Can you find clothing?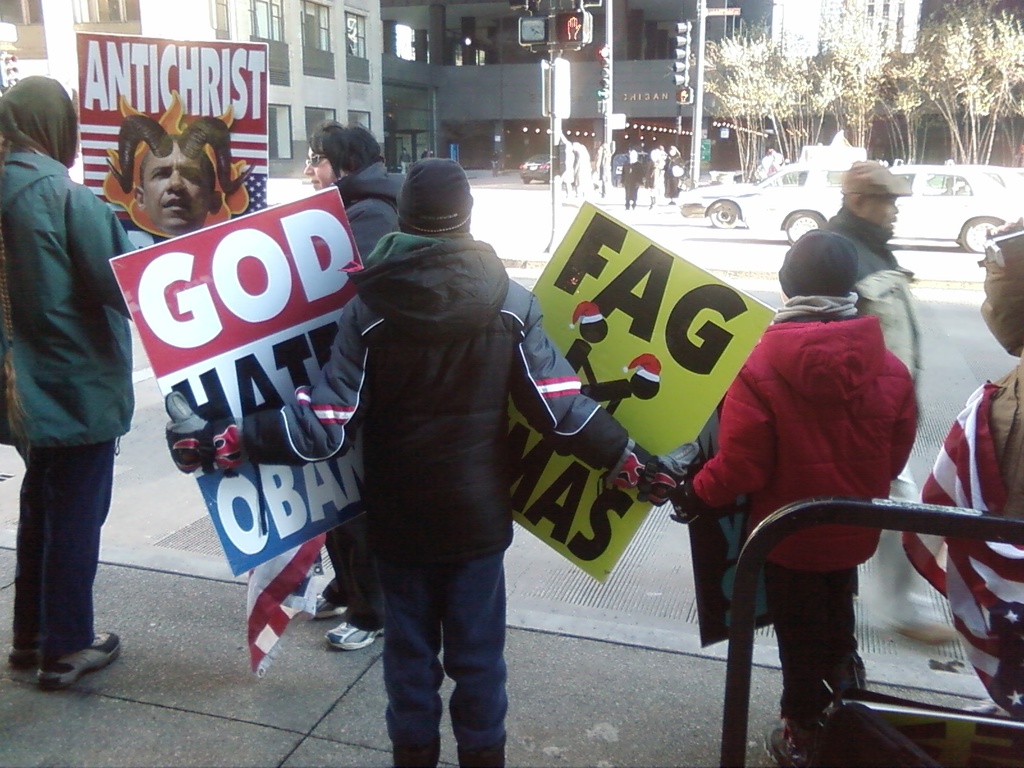
Yes, bounding box: <region>241, 239, 648, 767</region>.
